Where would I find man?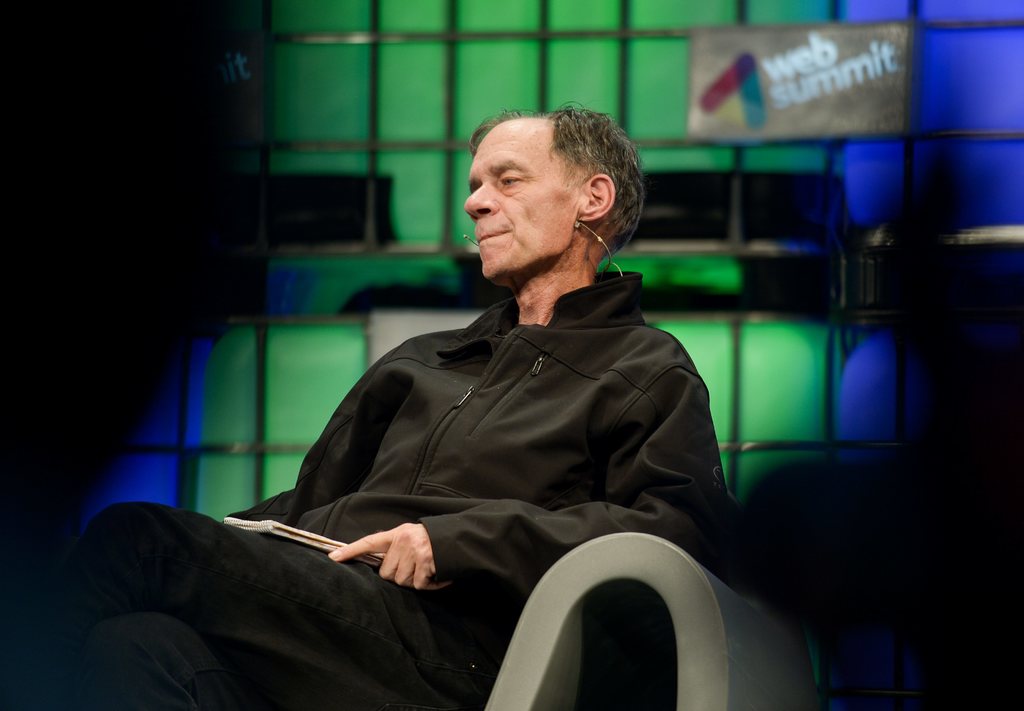
At 156:115:760:679.
